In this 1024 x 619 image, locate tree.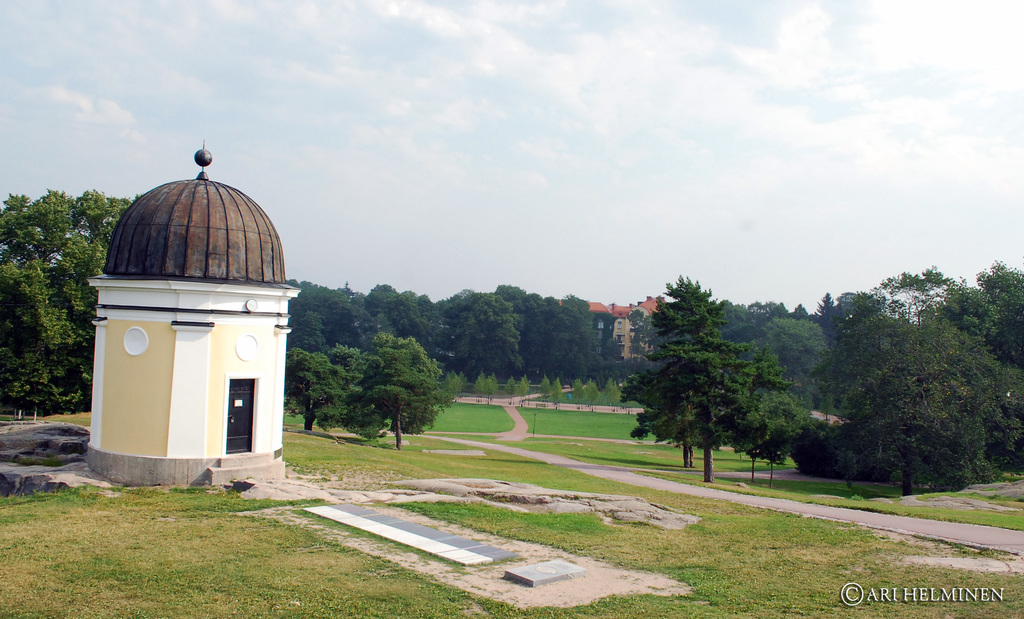
Bounding box: 360/333/453/447.
